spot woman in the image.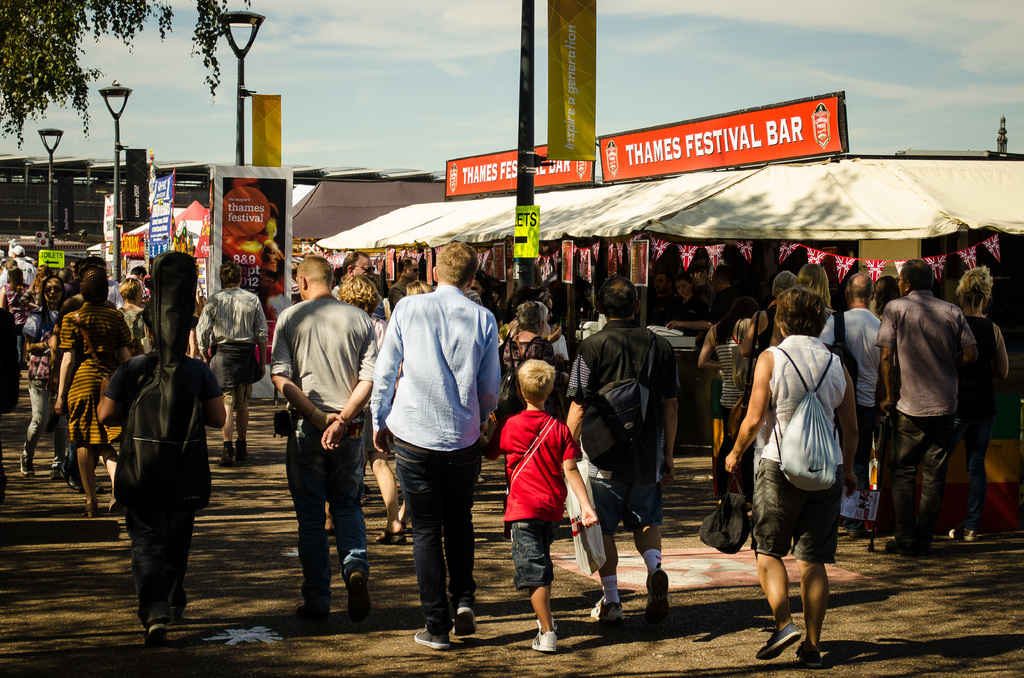
woman found at 792 262 846 316.
